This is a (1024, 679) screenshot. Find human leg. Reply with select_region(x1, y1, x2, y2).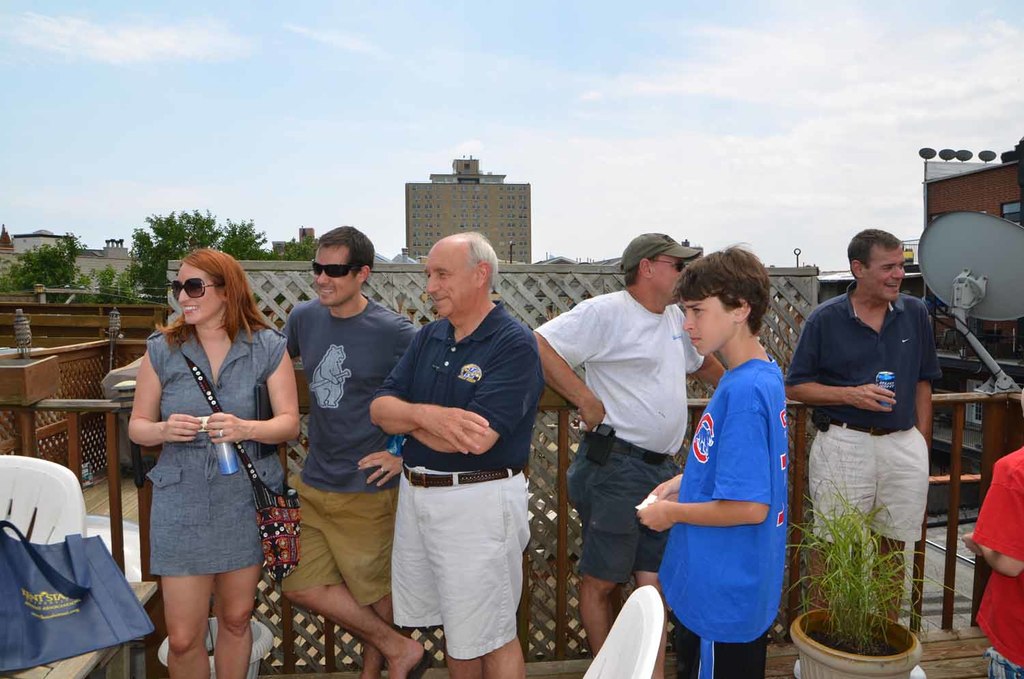
select_region(808, 417, 874, 605).
